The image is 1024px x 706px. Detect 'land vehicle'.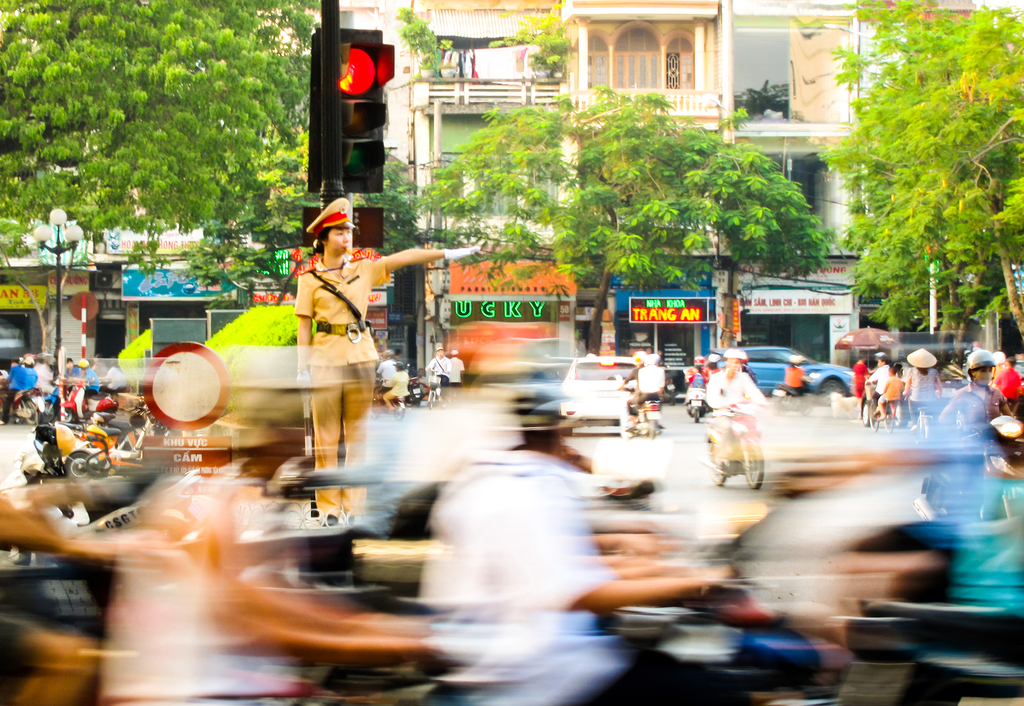
Detection: bbox(564, 360, 643, 437).
